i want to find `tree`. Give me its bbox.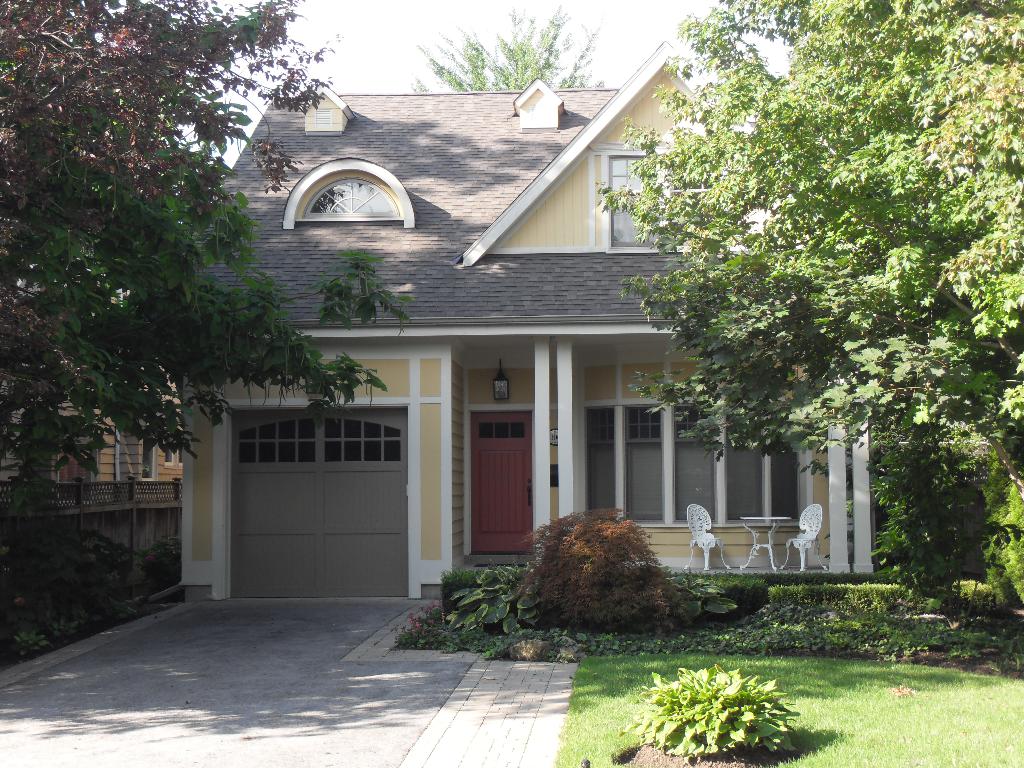
[406, 0, 614, 94].
